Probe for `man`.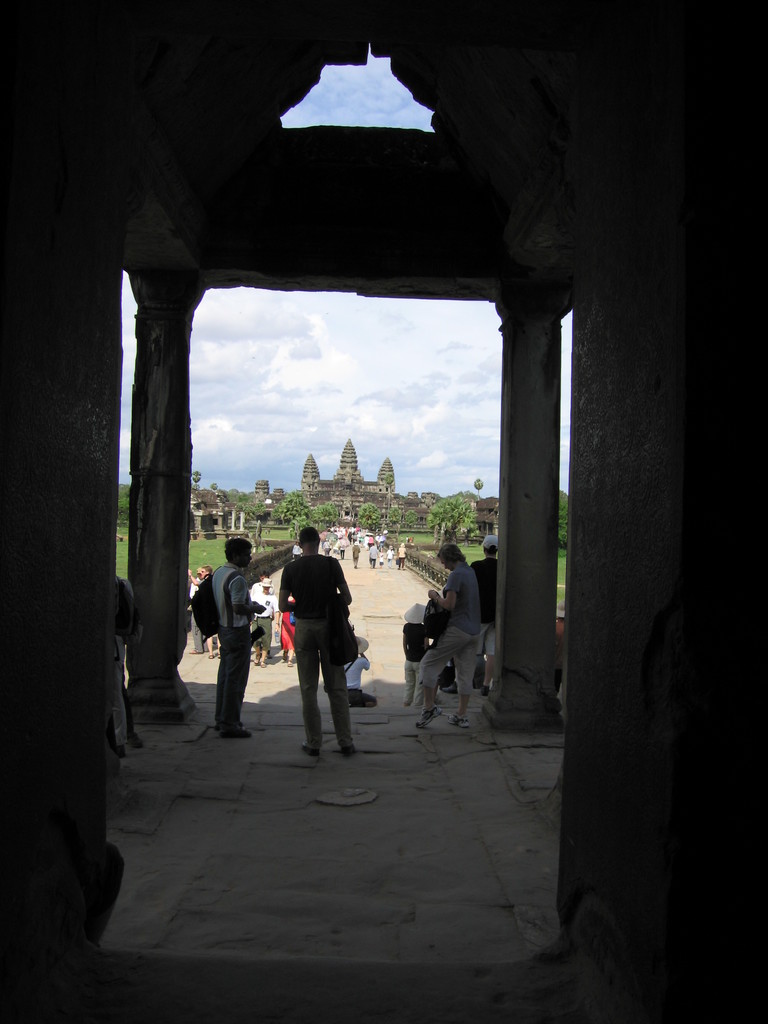
Probe result: region(211, 536, 266, 735).
